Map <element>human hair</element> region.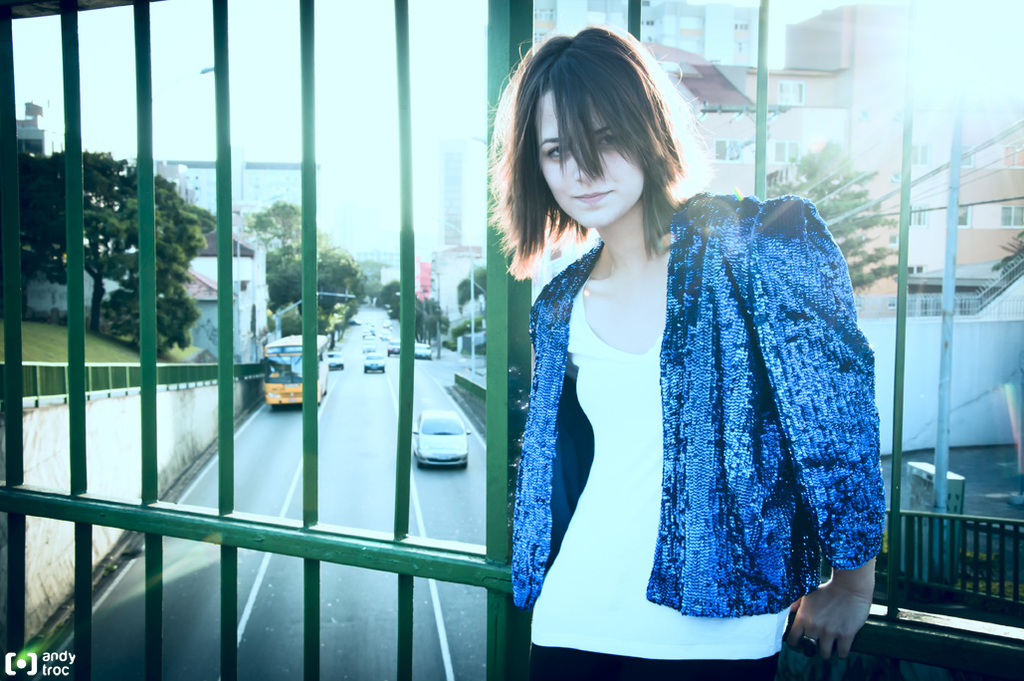
Mapped to 505/21/705/302.
